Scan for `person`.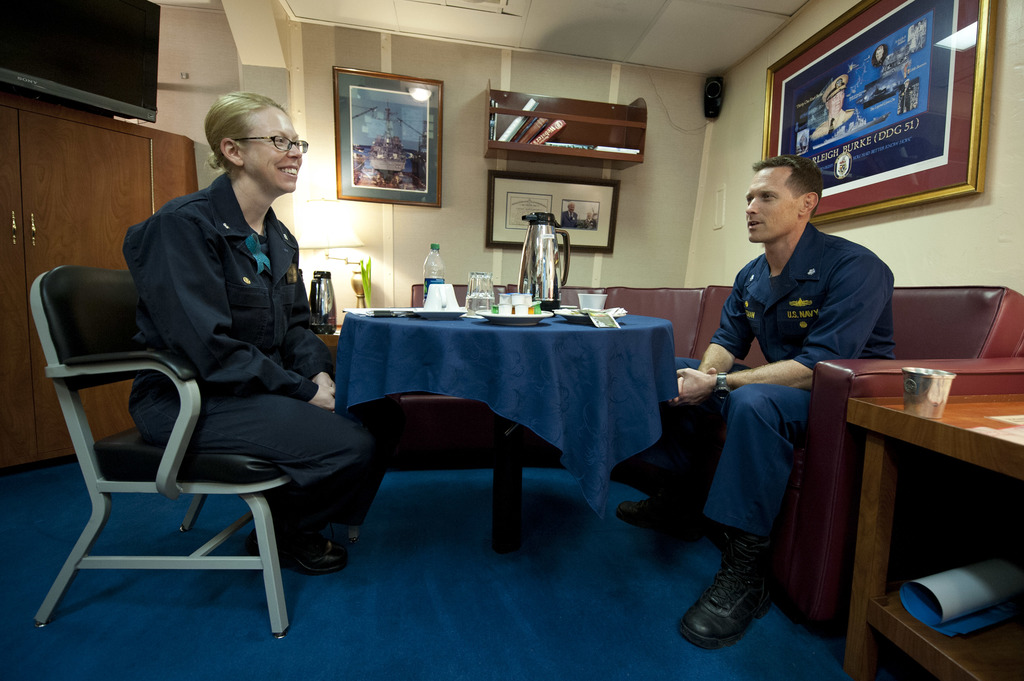
Scan result: x1=123 y1=92 x2=392 y2=573.
